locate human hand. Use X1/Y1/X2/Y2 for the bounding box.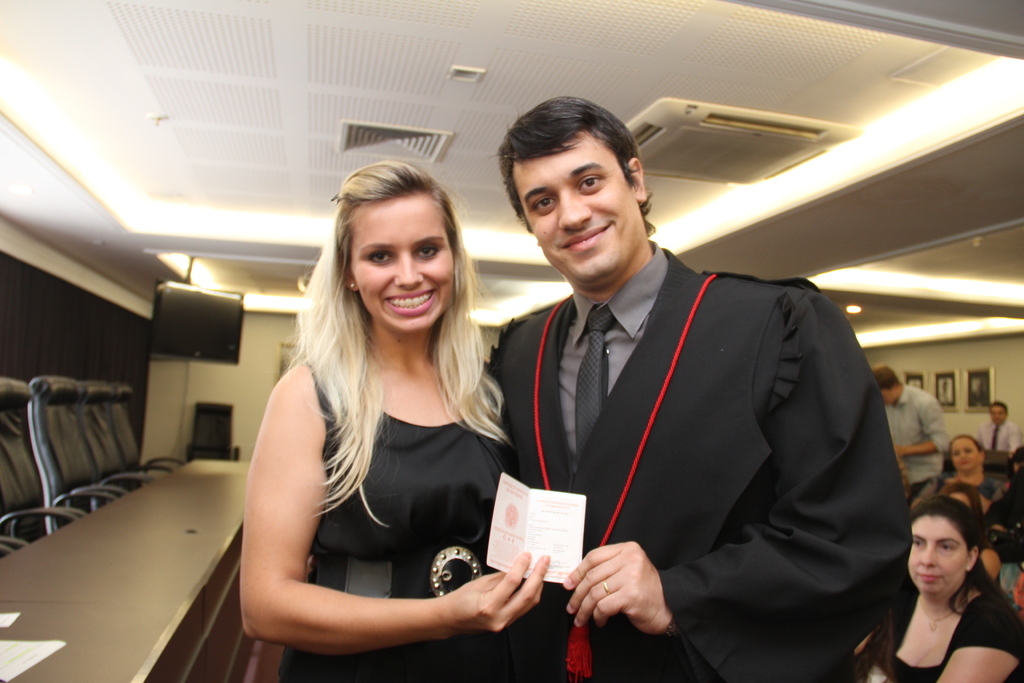
440/549/552/638.
